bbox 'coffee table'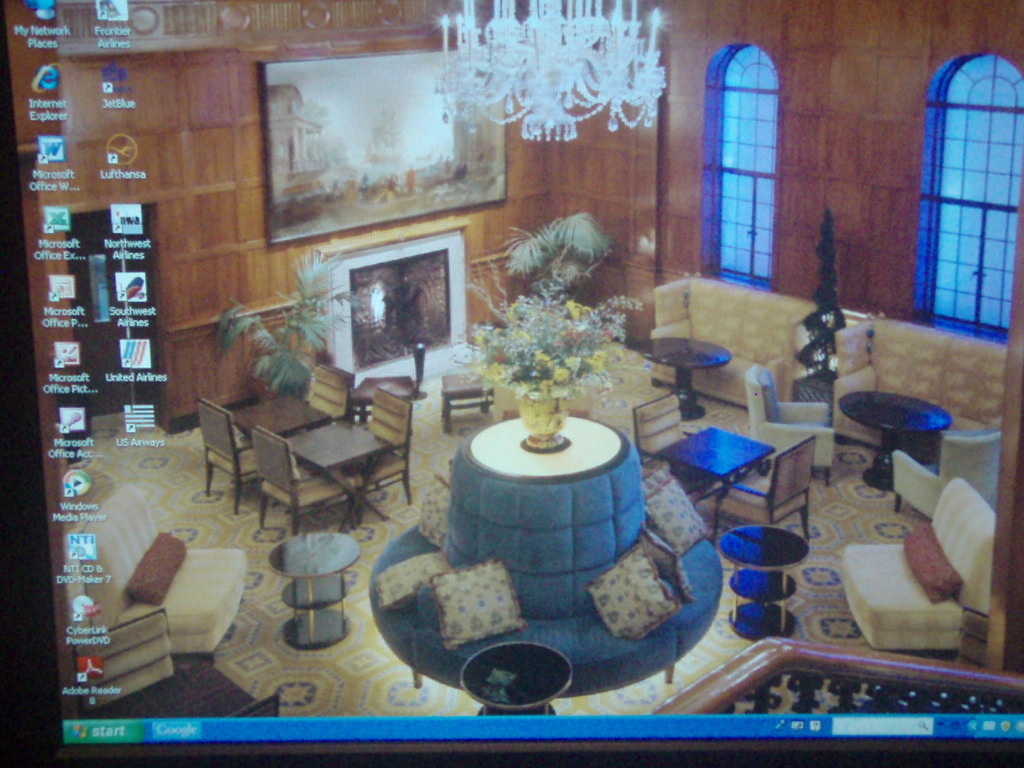
bbox=(218, 394, 326, 450)
